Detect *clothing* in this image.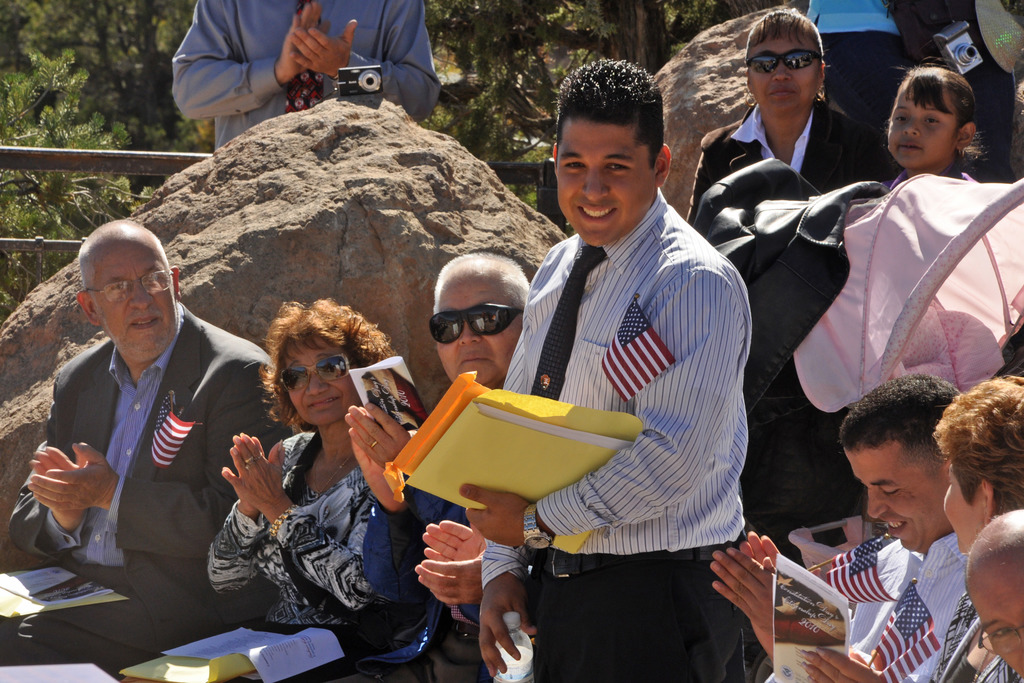
Detection: pyautogui.locateOnScreen(798, 0, 1011, 125).
